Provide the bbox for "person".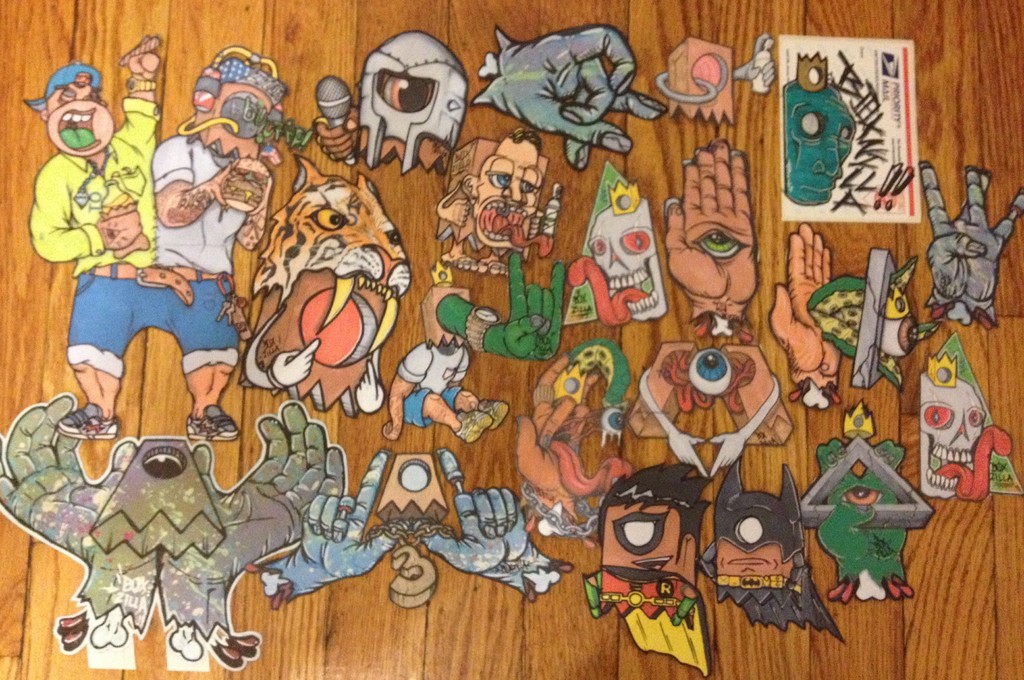
bbox(379, 281, 510, 444).
